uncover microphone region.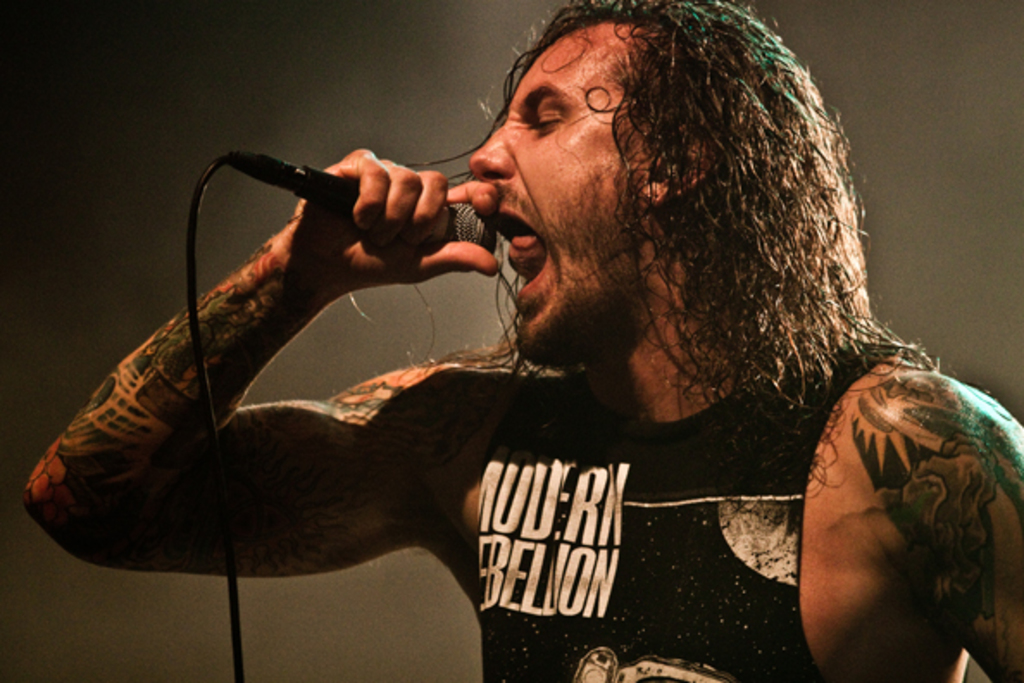
Uncovered: crop(224, 159, 505, 252).
